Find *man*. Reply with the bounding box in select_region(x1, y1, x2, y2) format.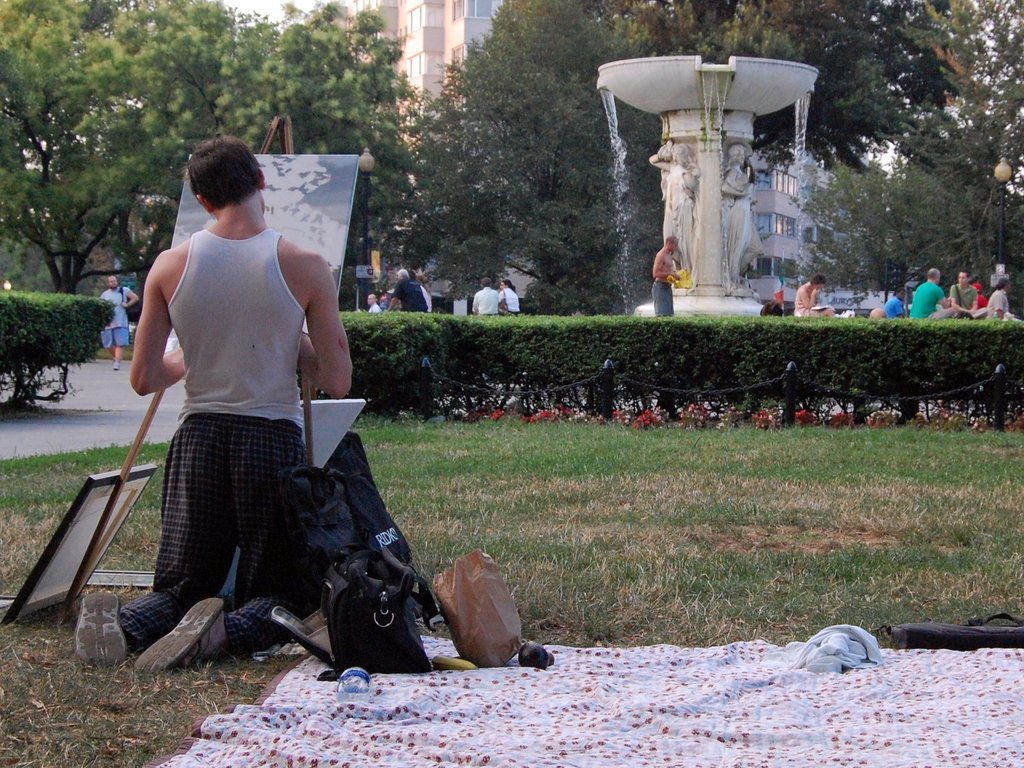
select_region(470, 276, 500, 319).
